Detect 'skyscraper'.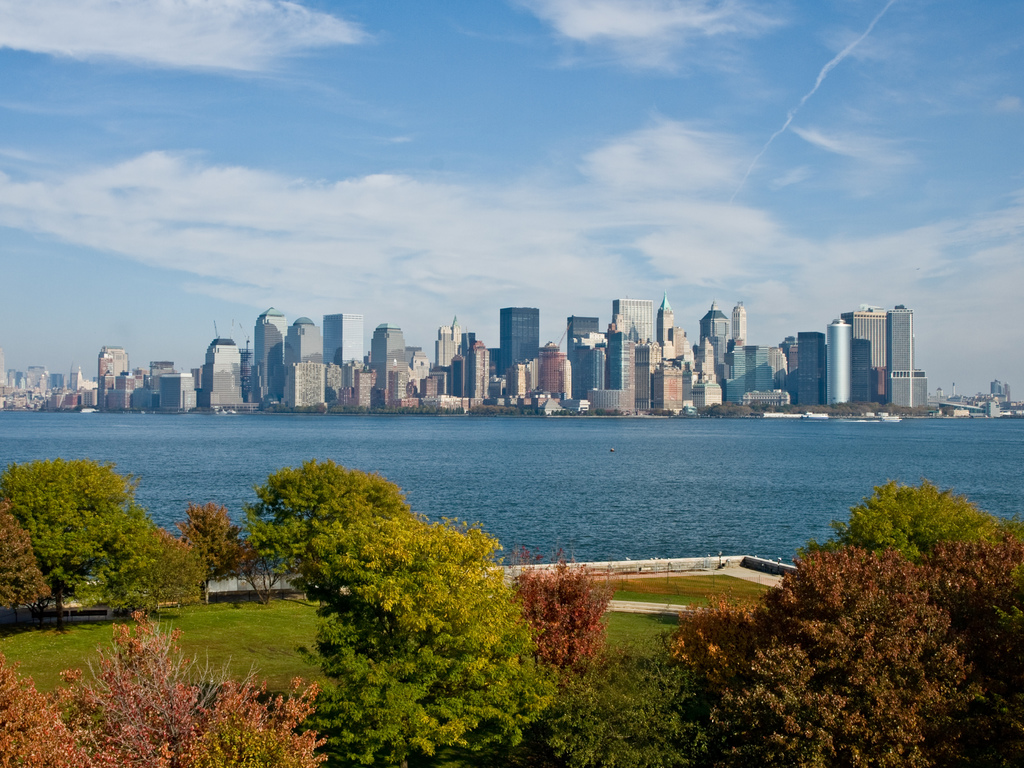
Detected at pyautogui.locateOnScreen(466, 336, 491, 398).
